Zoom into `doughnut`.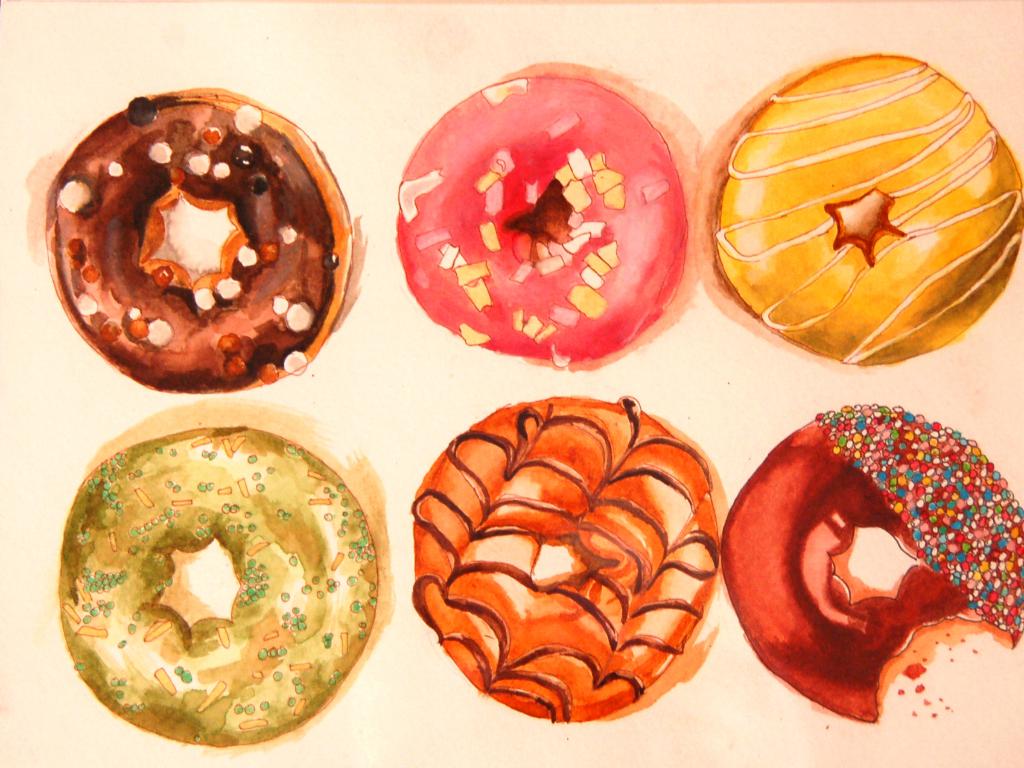
Zoom target: [left=406, top=393, right=728, bottom=730].
